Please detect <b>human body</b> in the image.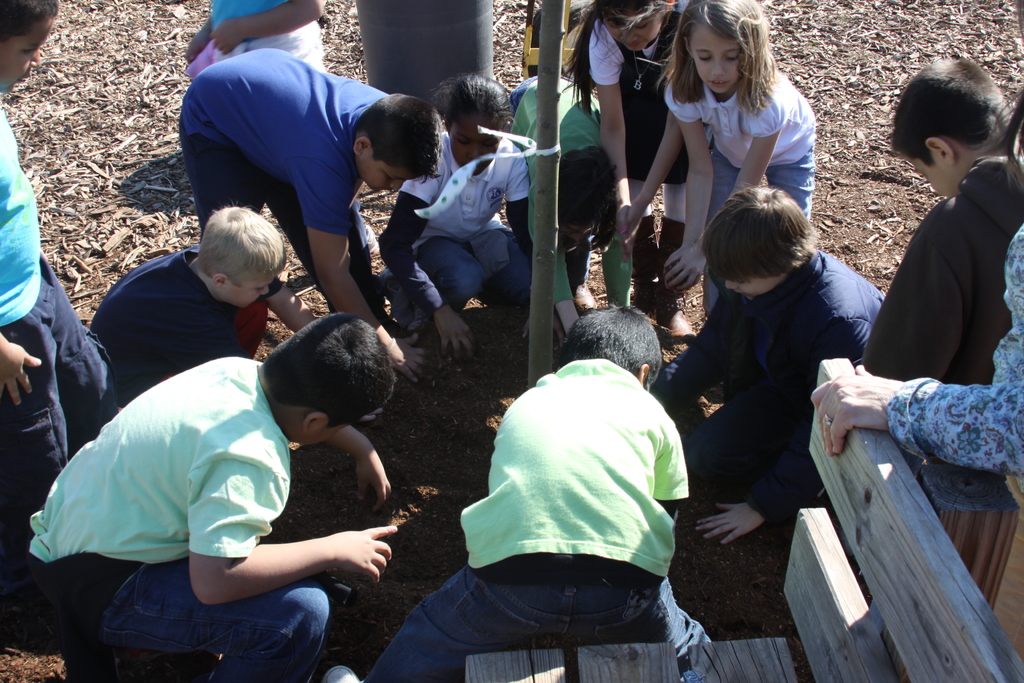
region(42, 317, 403, 666).
